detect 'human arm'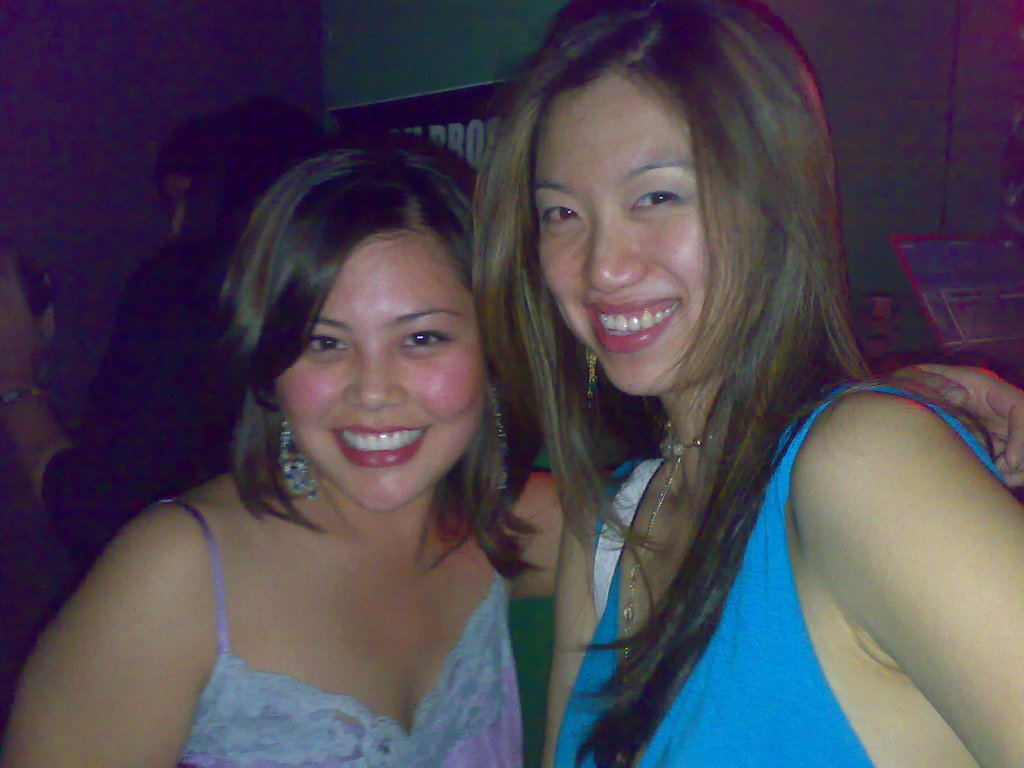
BBox(541, 483, 606, 767)
